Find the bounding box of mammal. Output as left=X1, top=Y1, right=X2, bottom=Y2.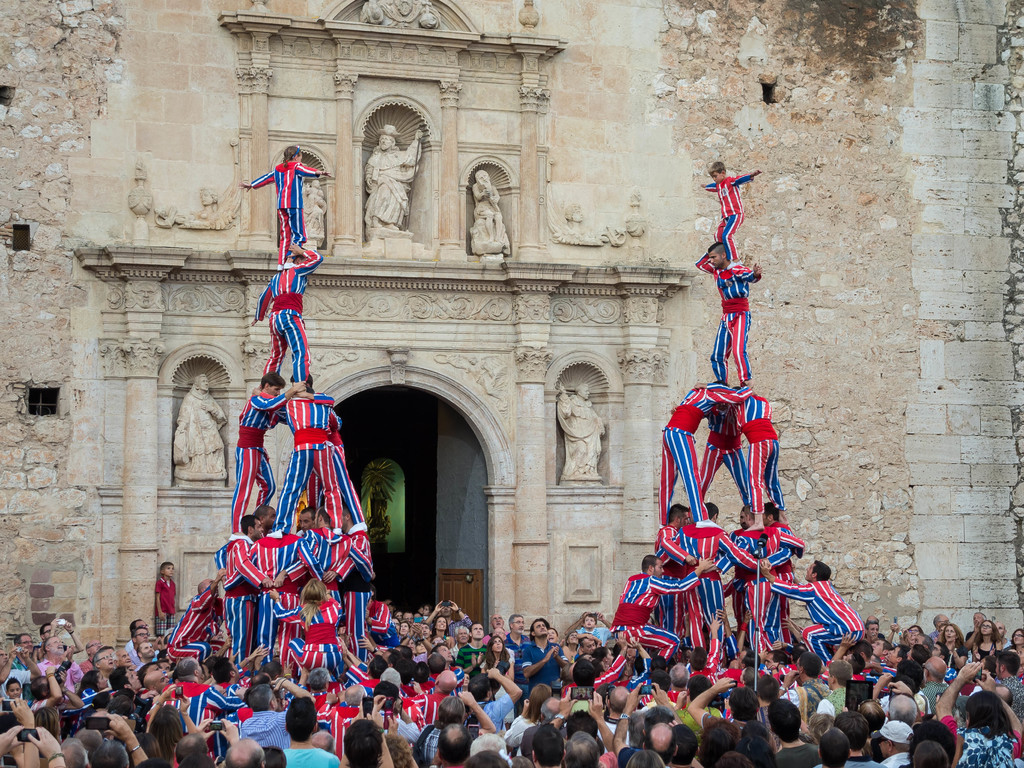
left=652, top=504, right=703, bottom=650.
